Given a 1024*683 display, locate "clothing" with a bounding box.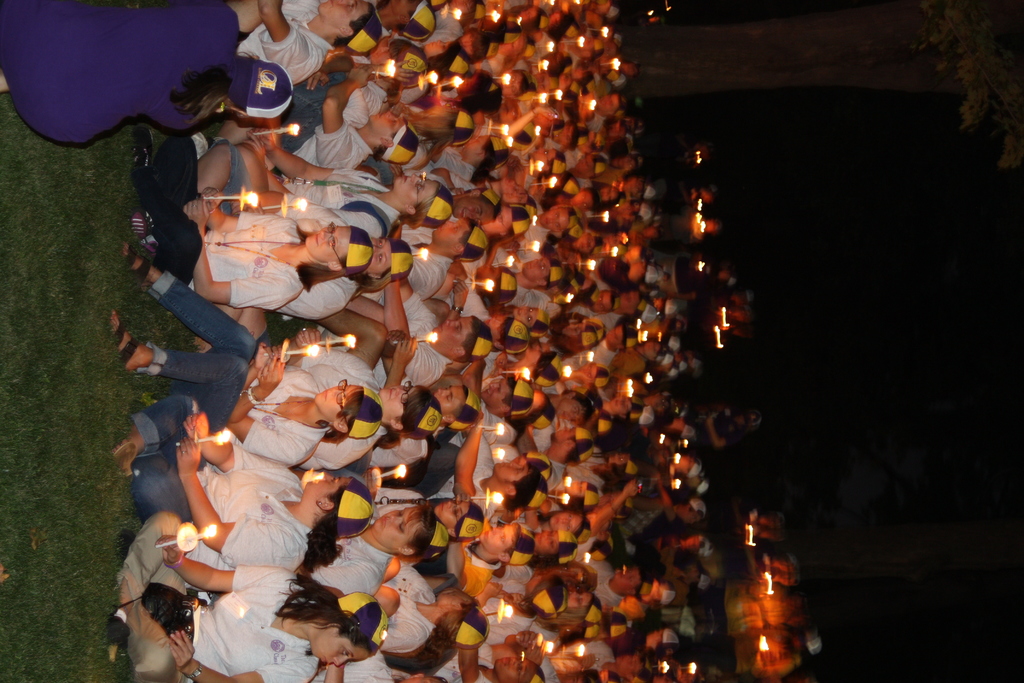
Located: [127,386,330,572].
